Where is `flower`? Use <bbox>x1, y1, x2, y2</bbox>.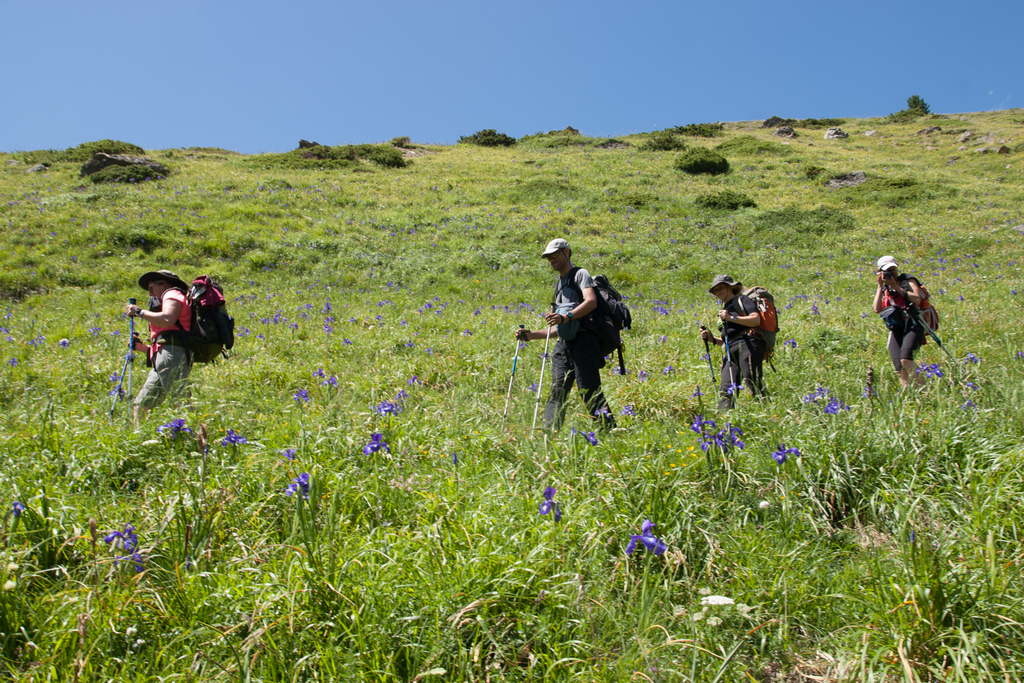
<bbox>312, 366, 328, 381</bbox>.
